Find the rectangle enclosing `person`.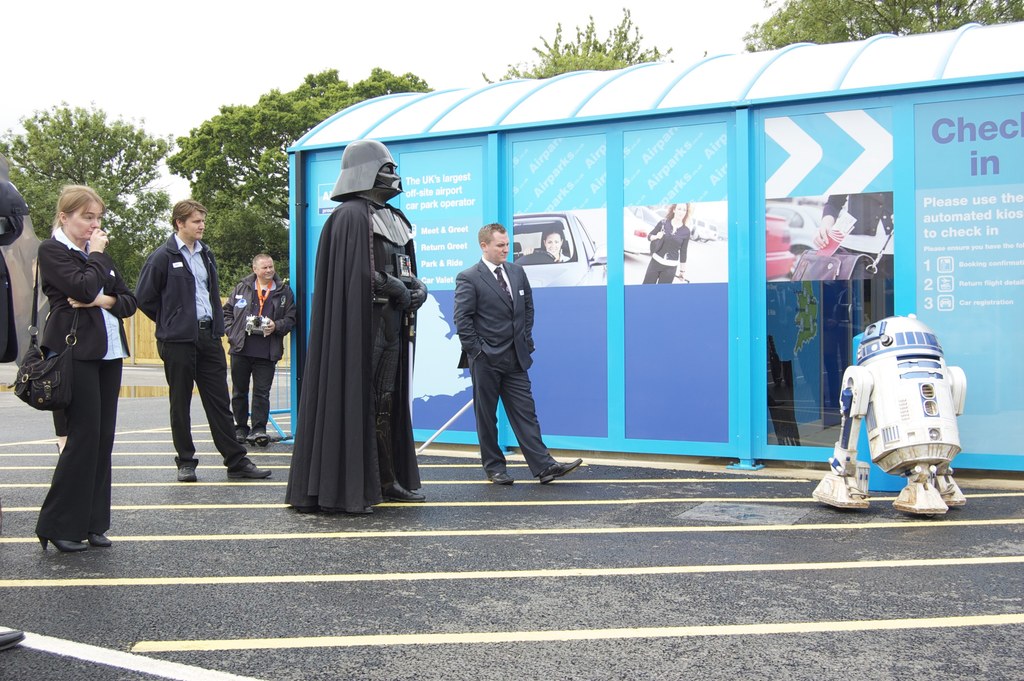
[534,224,572,262].
